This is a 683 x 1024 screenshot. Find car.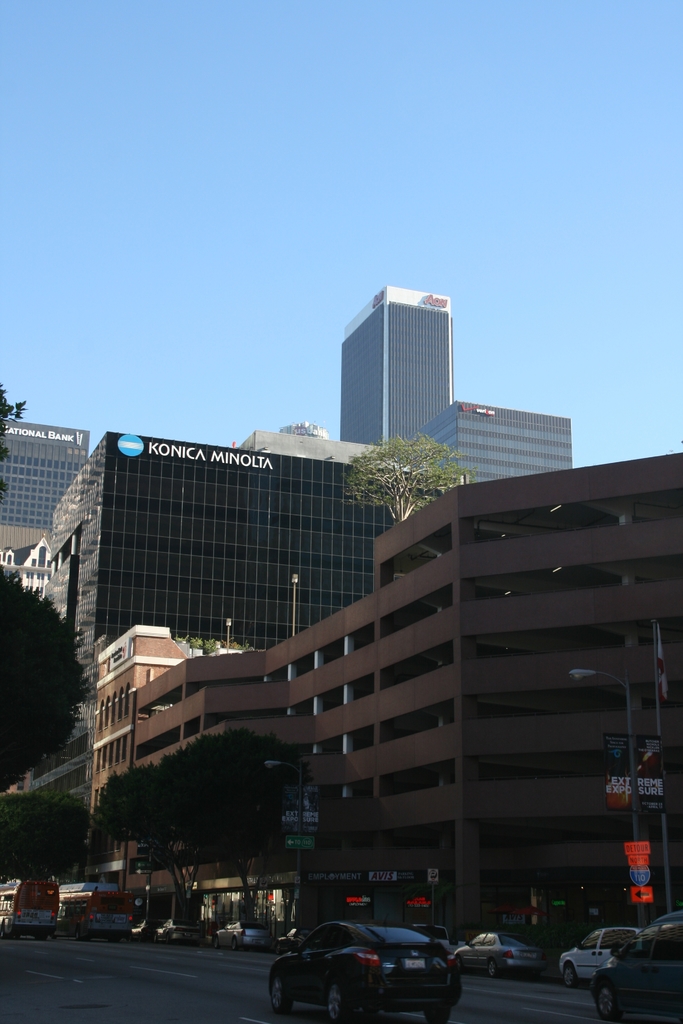
Bounding box: (left=156, top=916, right=201, bottom=943).
